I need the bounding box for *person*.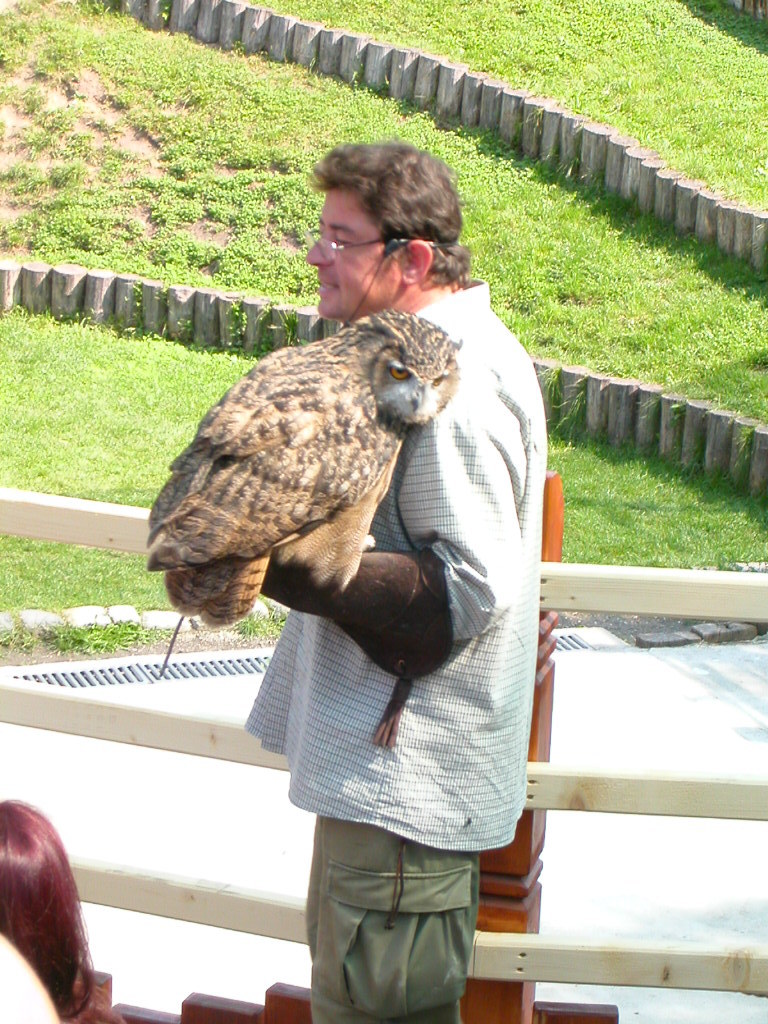
Here it is: <bbox>255, 147, 546, 1023</bbox>.
